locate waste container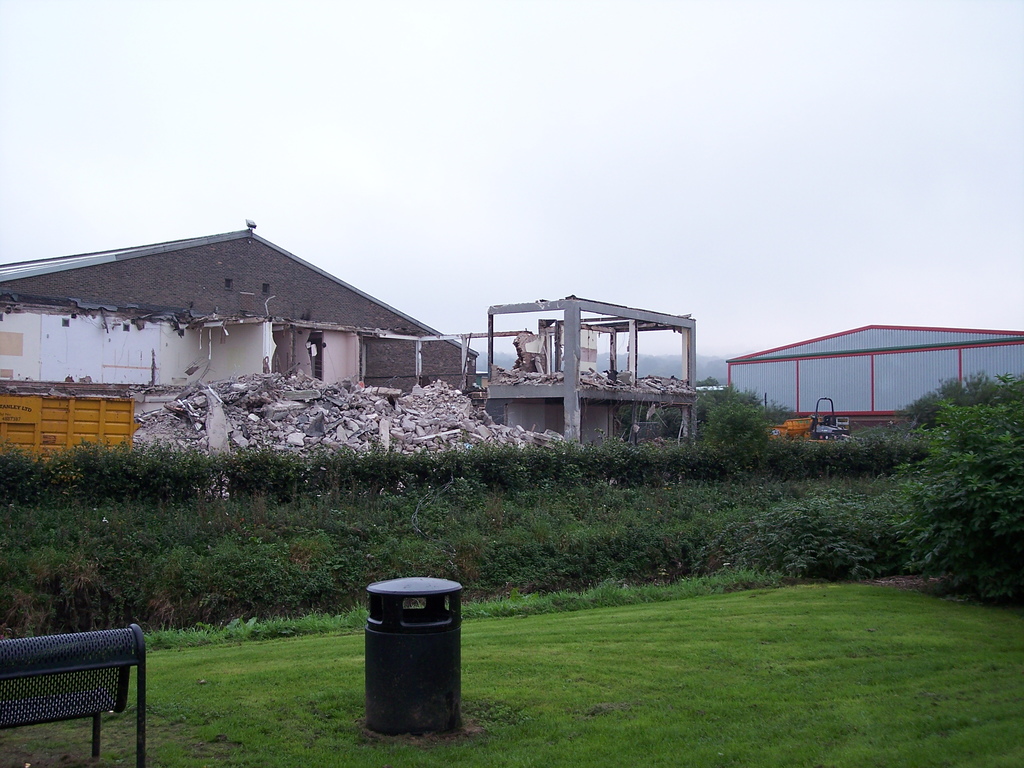
crop(356, 569, 462, 739)
